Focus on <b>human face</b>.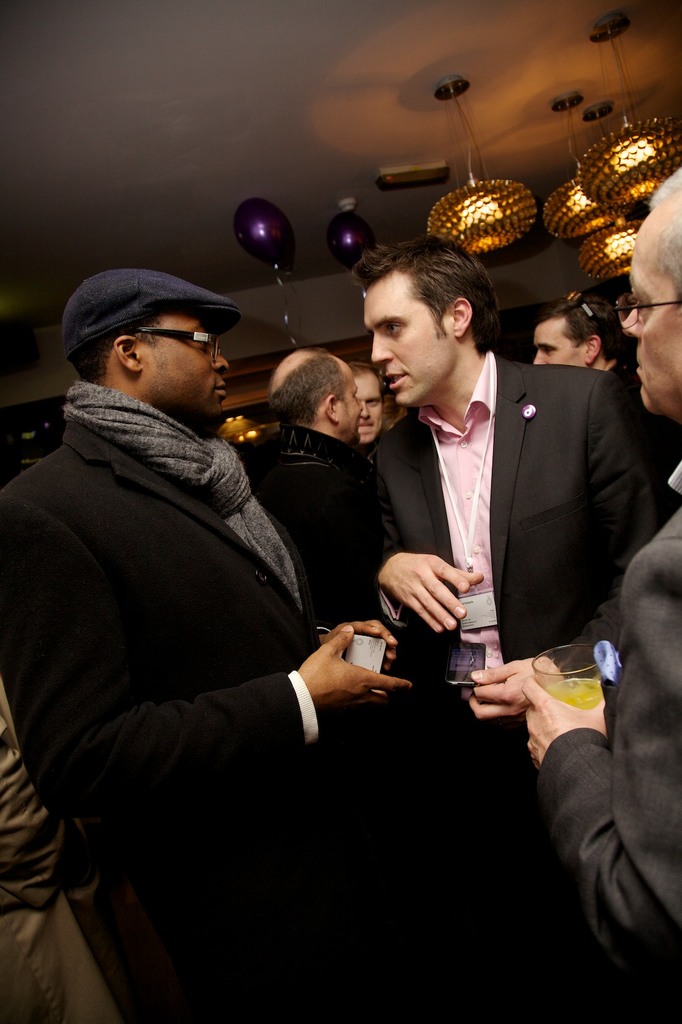
Focused at 537, 323, 587, 371.
